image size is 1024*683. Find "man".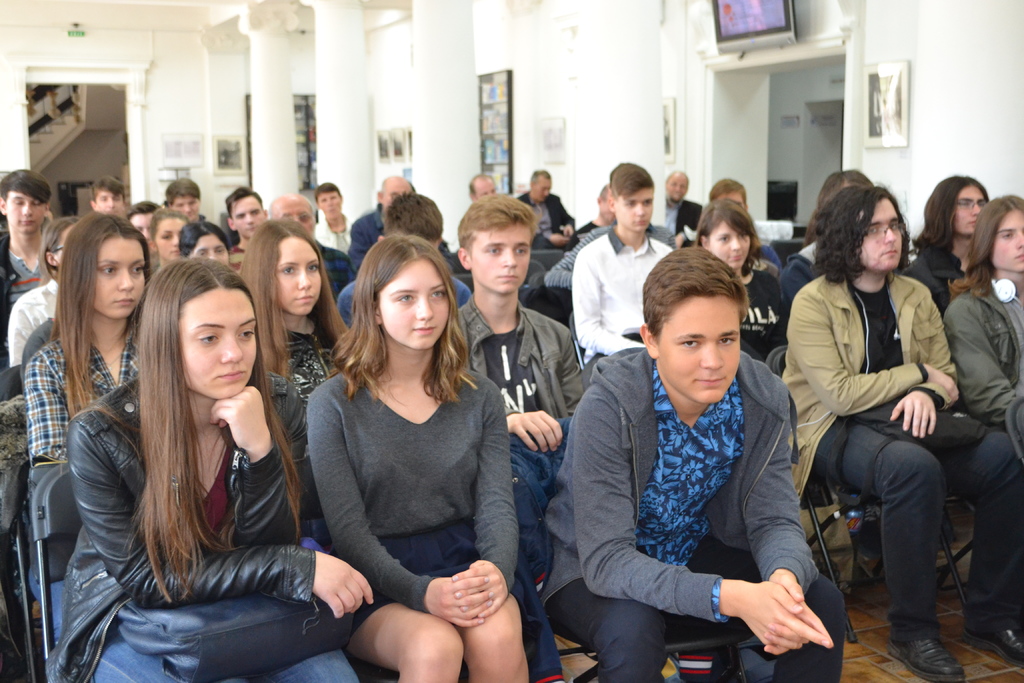
{"left": 314, "top": 181, "right": 365, "bottom": 247}.
